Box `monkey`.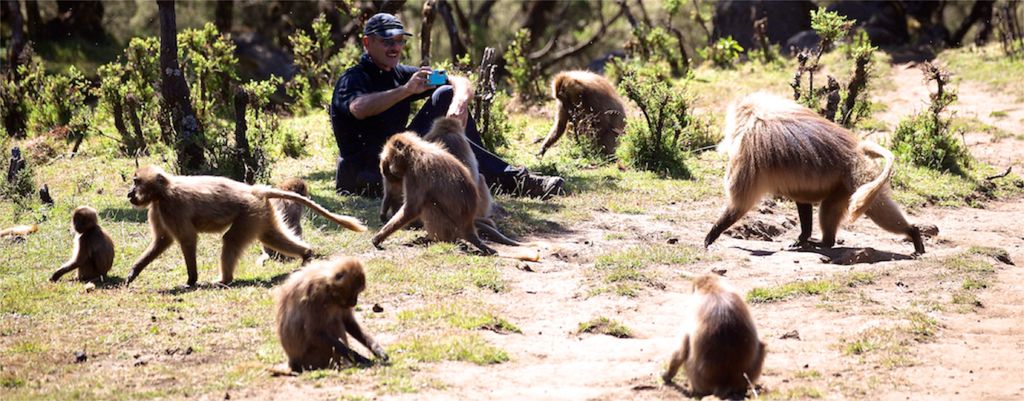
bbox(535, 66, 639, 163).
